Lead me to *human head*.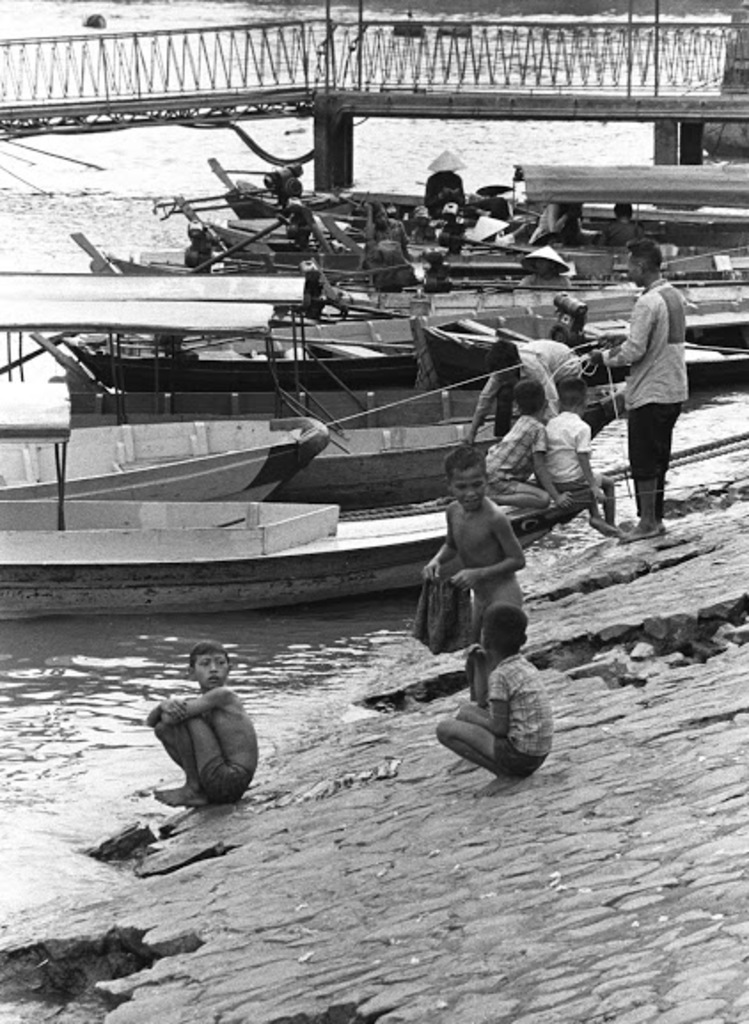
Lead to x1=186 y1=639 x2=231 y2=690.
